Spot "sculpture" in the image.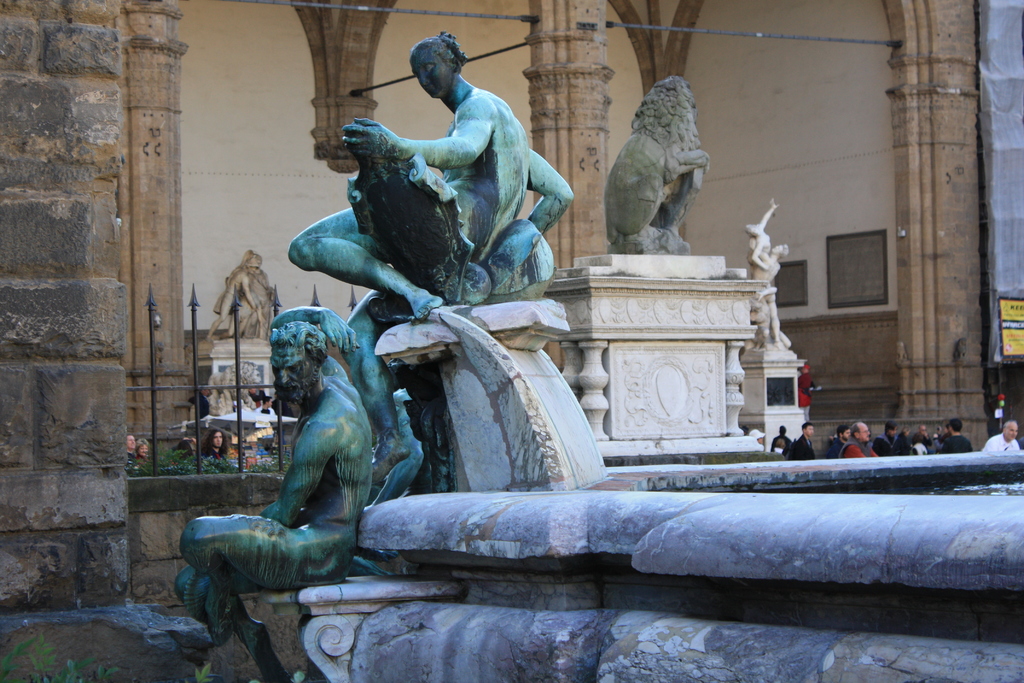
"sculpture" found at (743,200,777,302).
